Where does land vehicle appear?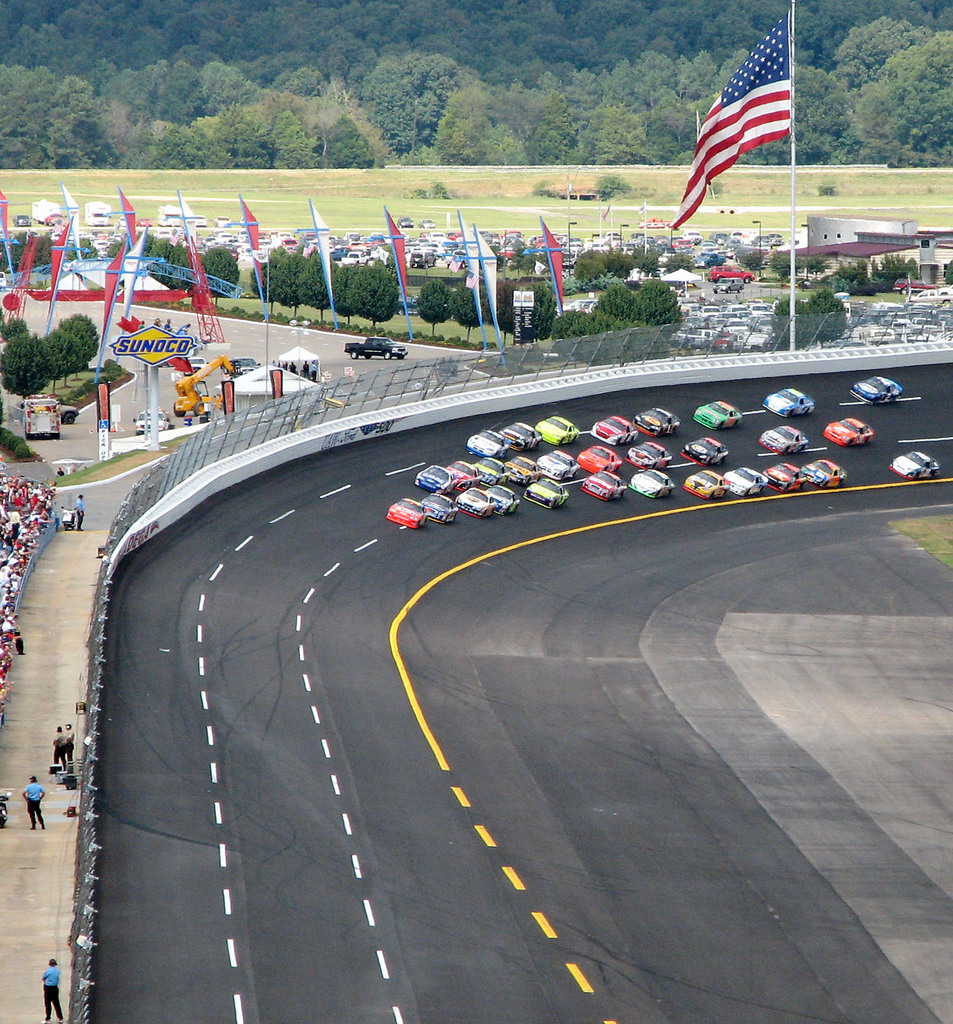
Appears at x1=156 y1=204 x2=182 y2=227.
